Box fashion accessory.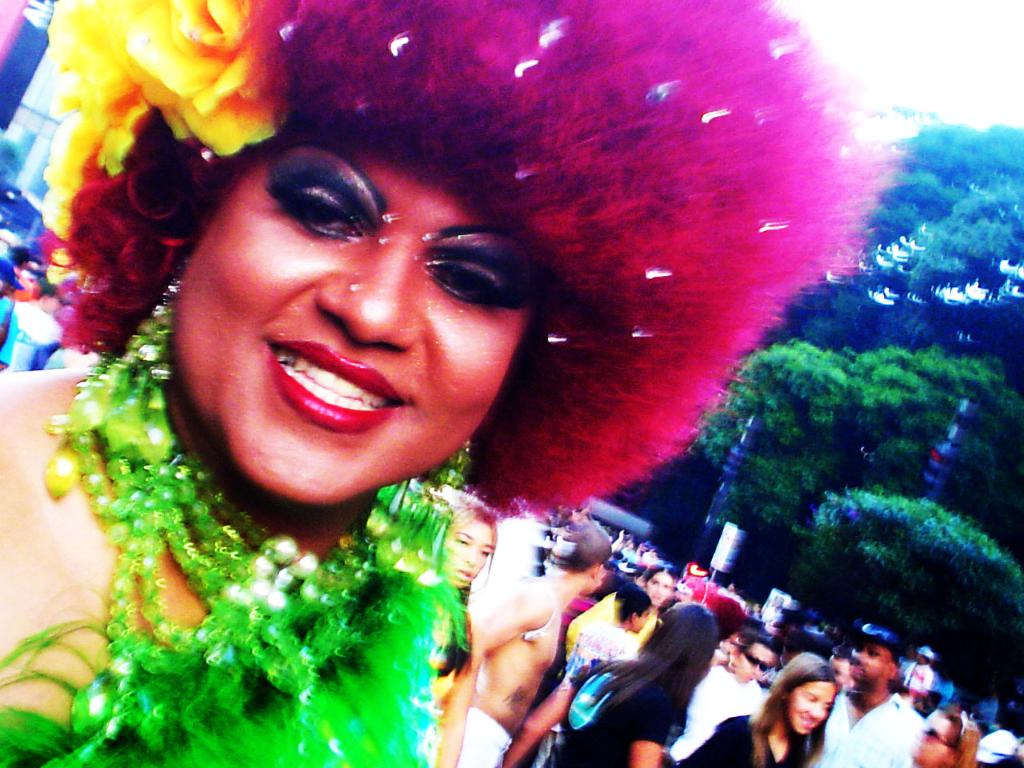
bbox=[917, 719, 954, 750].
